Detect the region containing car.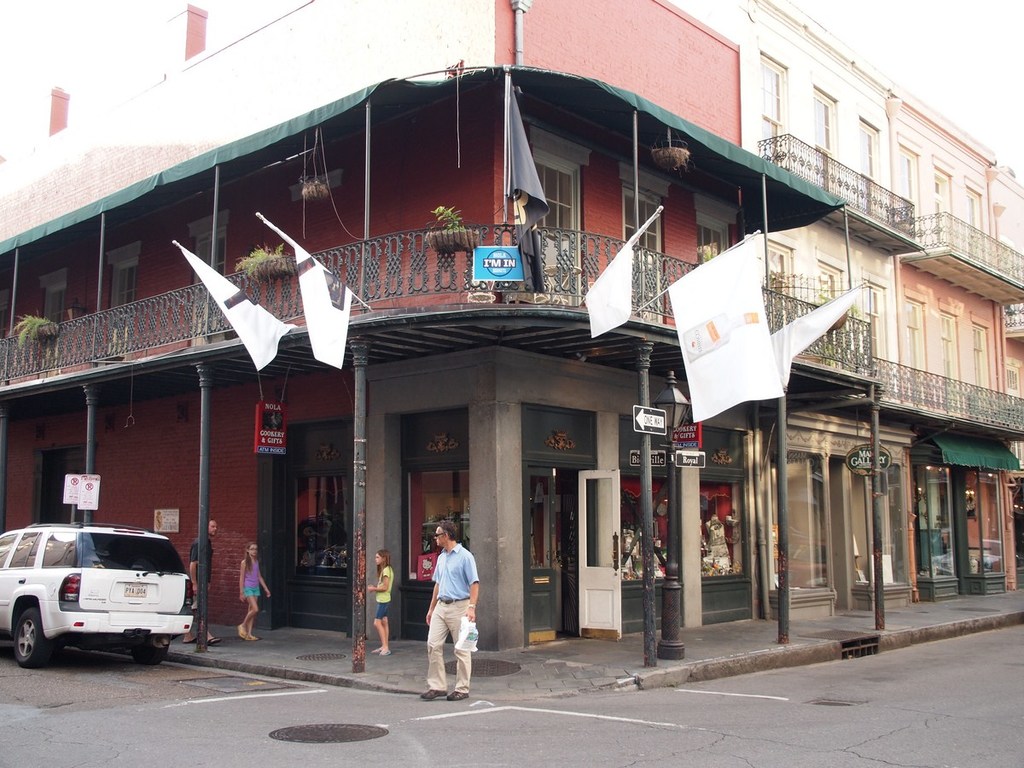
box=[0, 518, 195, 678].
